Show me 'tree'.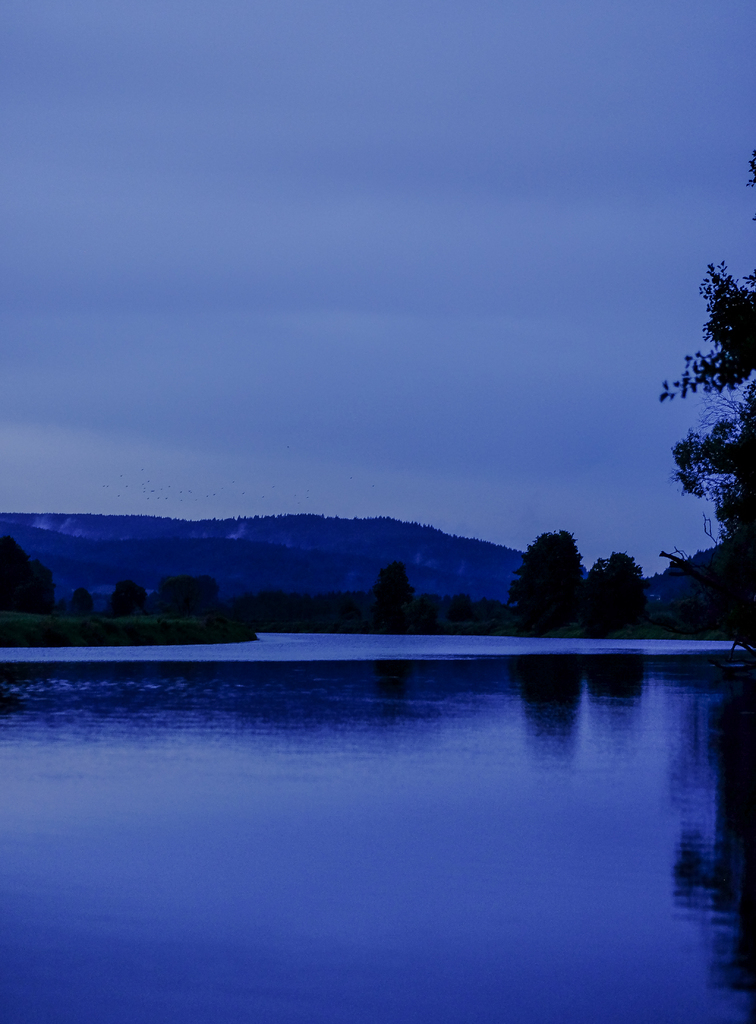
'tree' is here: (x1=371, y1=566, x2=408, y2=630).
